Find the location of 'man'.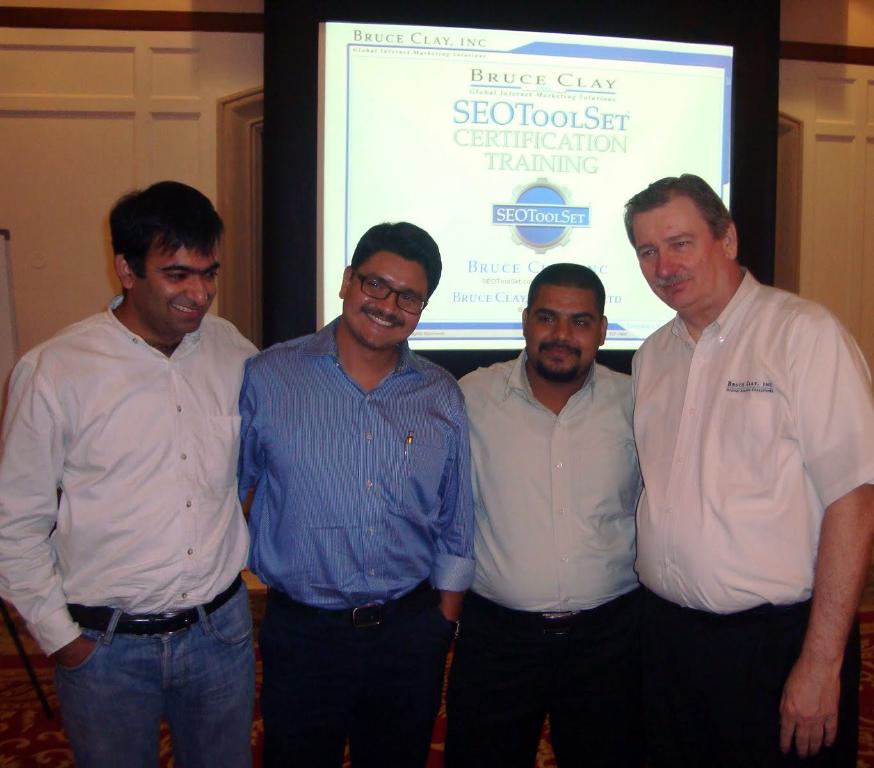
Location: bbox(0, 180, 259, 767).
